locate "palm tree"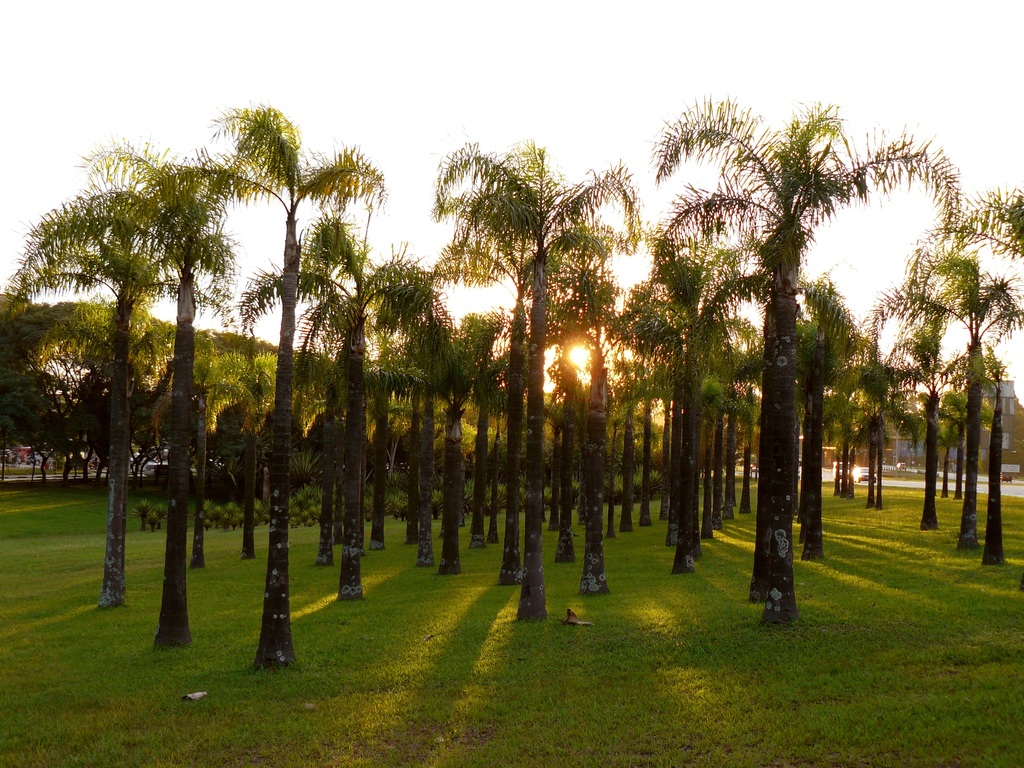
810 362 893 509
